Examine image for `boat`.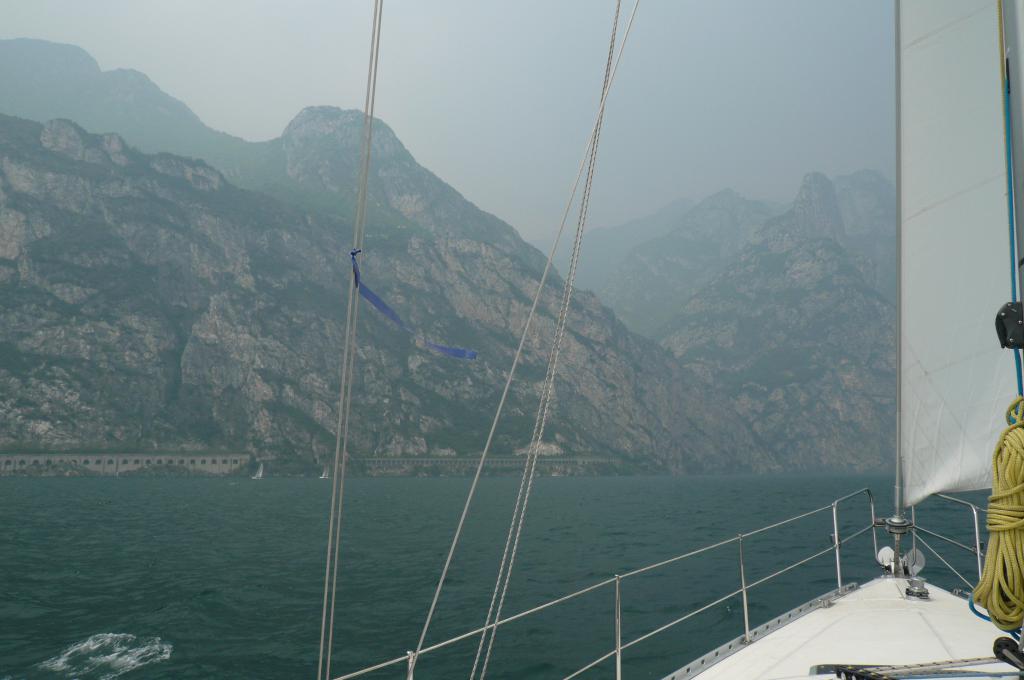
Examination result: [319, 466, 328, 482].
